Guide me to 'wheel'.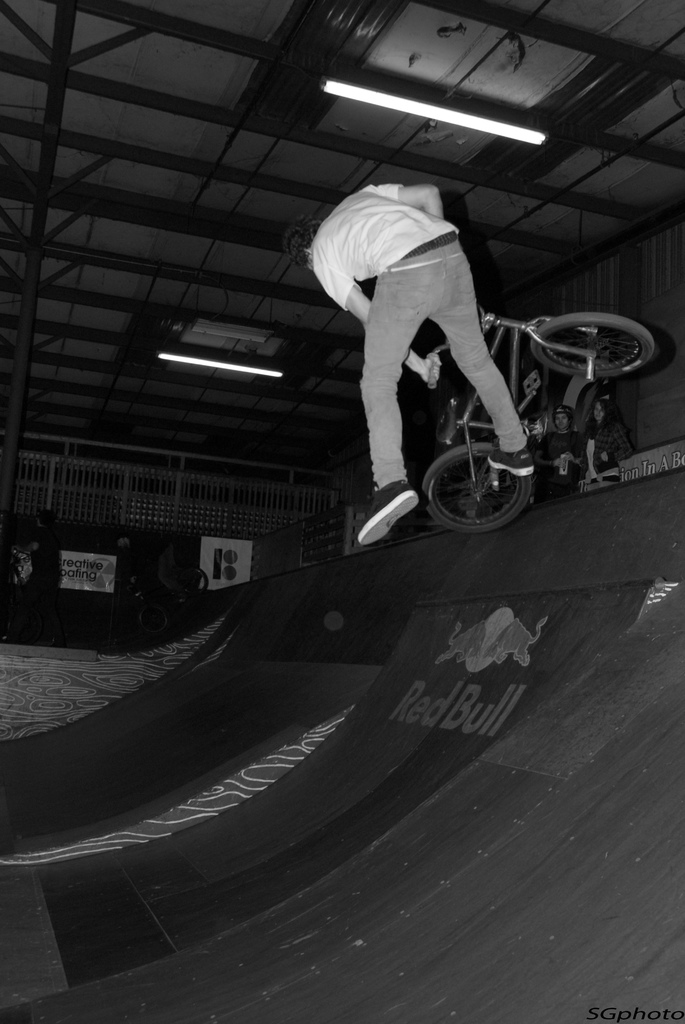
Guidance: (x1=531, y1=316, x2=653, y2=389).
